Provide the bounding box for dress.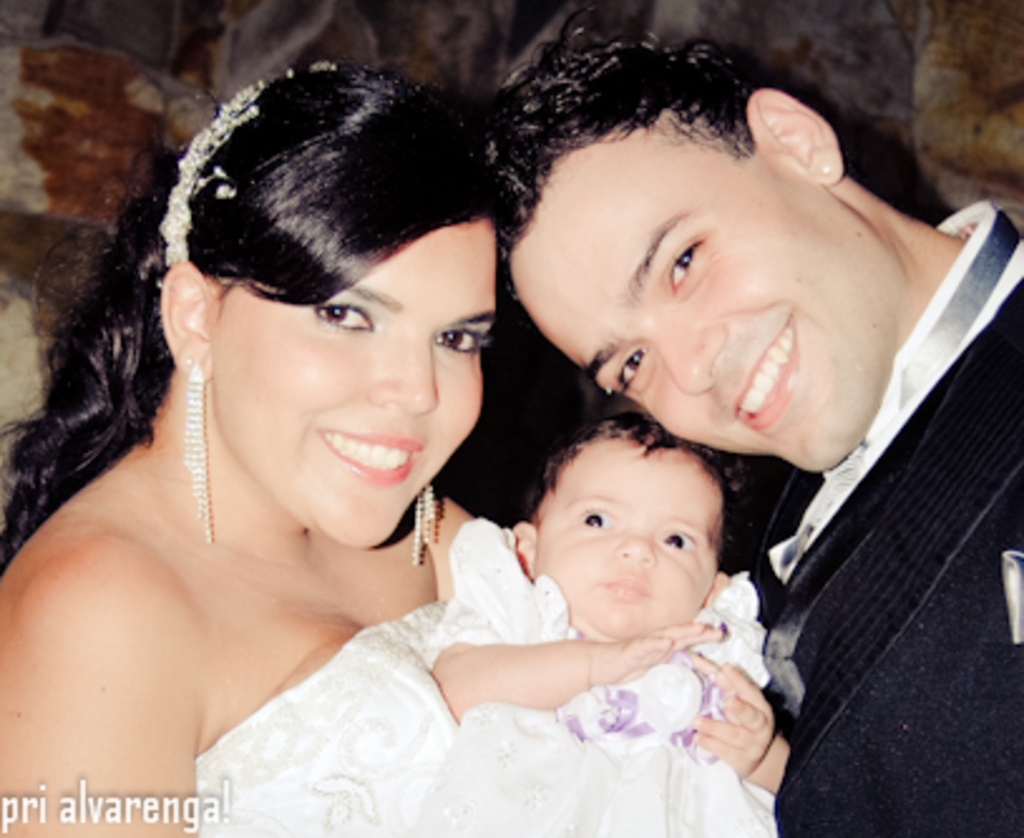
{"x1": 418, "y1": 501, "x2": 772, "y2": 835}.
